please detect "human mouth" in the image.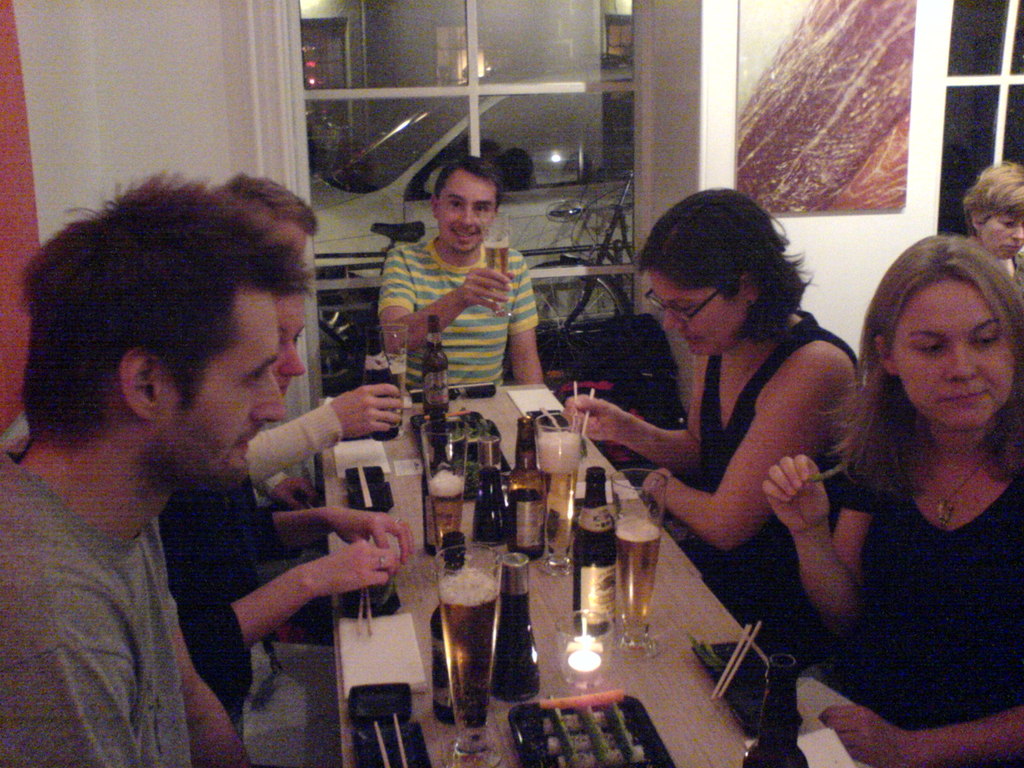
x1=234 y1=428 x2=259 y2=460.
